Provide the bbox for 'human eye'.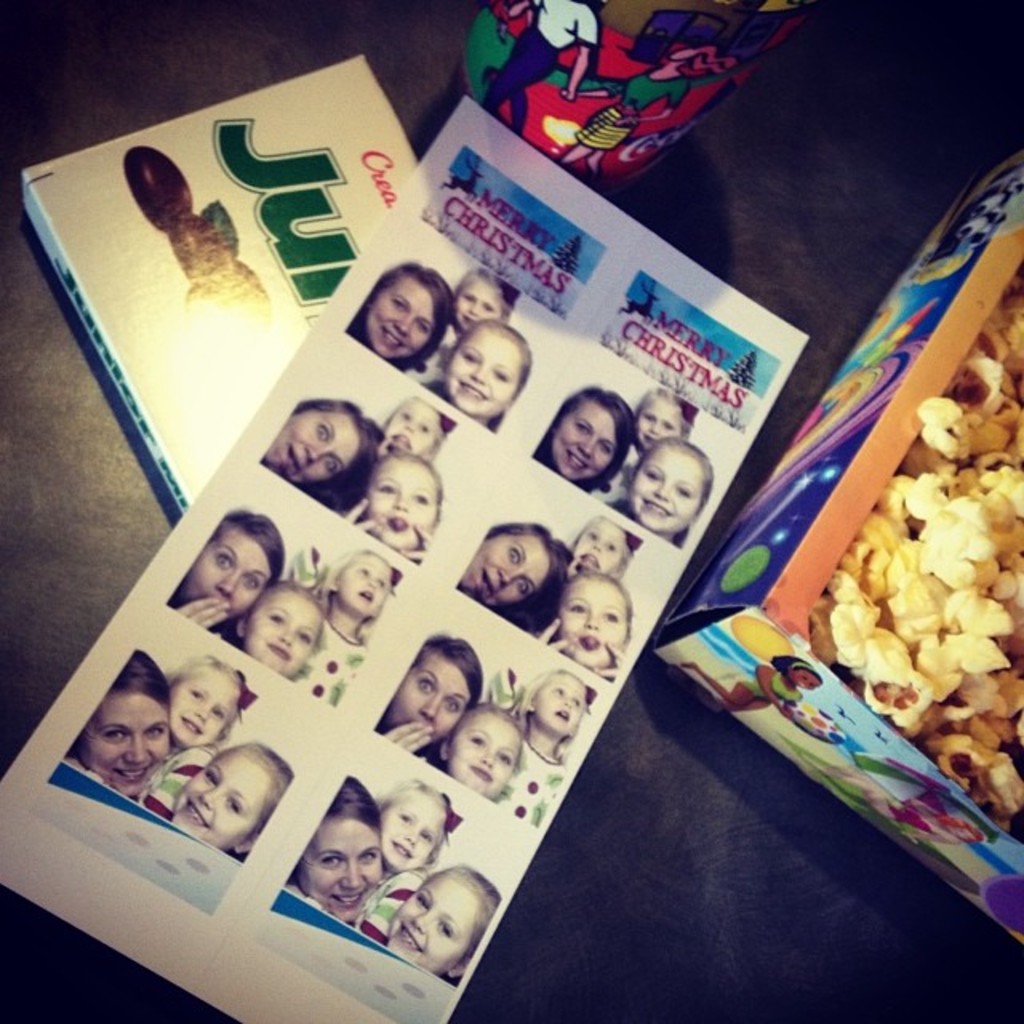
408 488 426 504.
